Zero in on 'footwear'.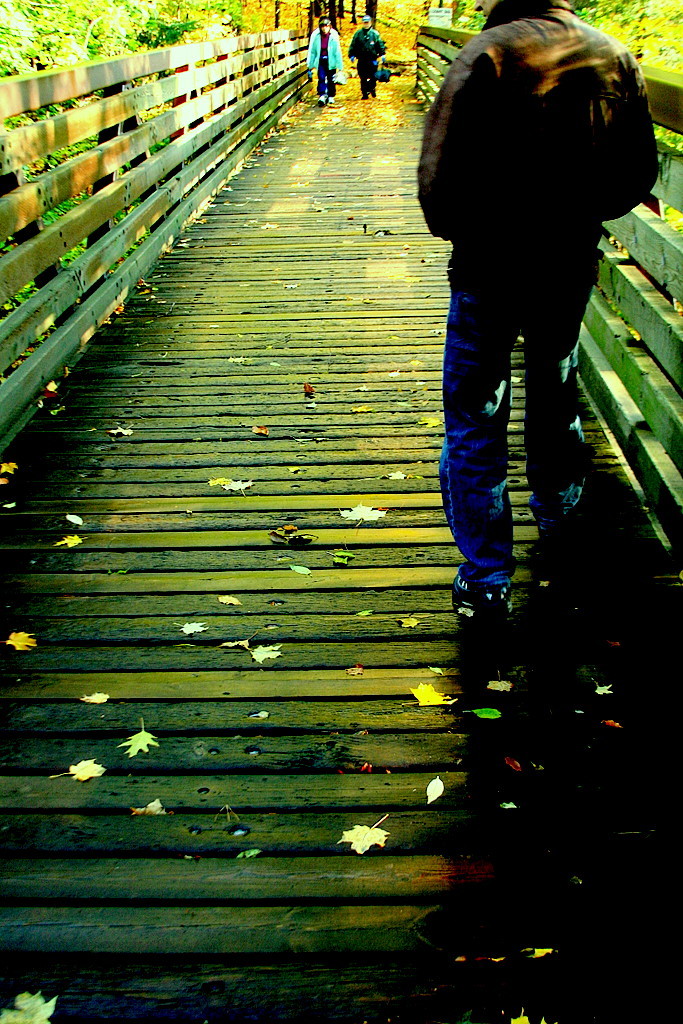
Zeroed in: detection(359, 93, 368, 98).
